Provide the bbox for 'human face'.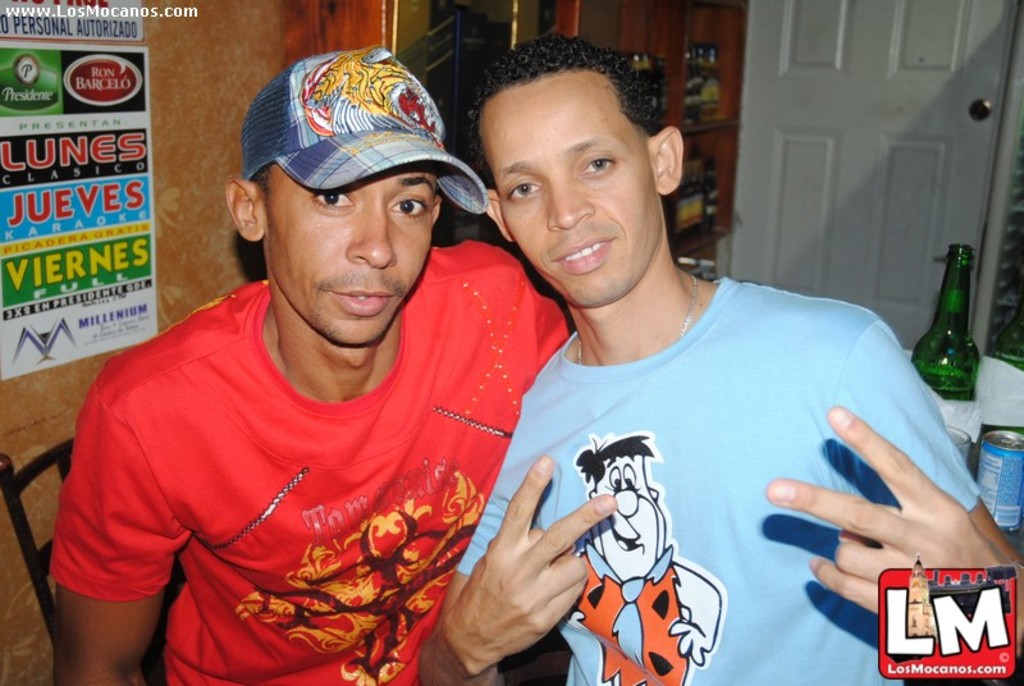
box=[593, 453, 664, 581].
